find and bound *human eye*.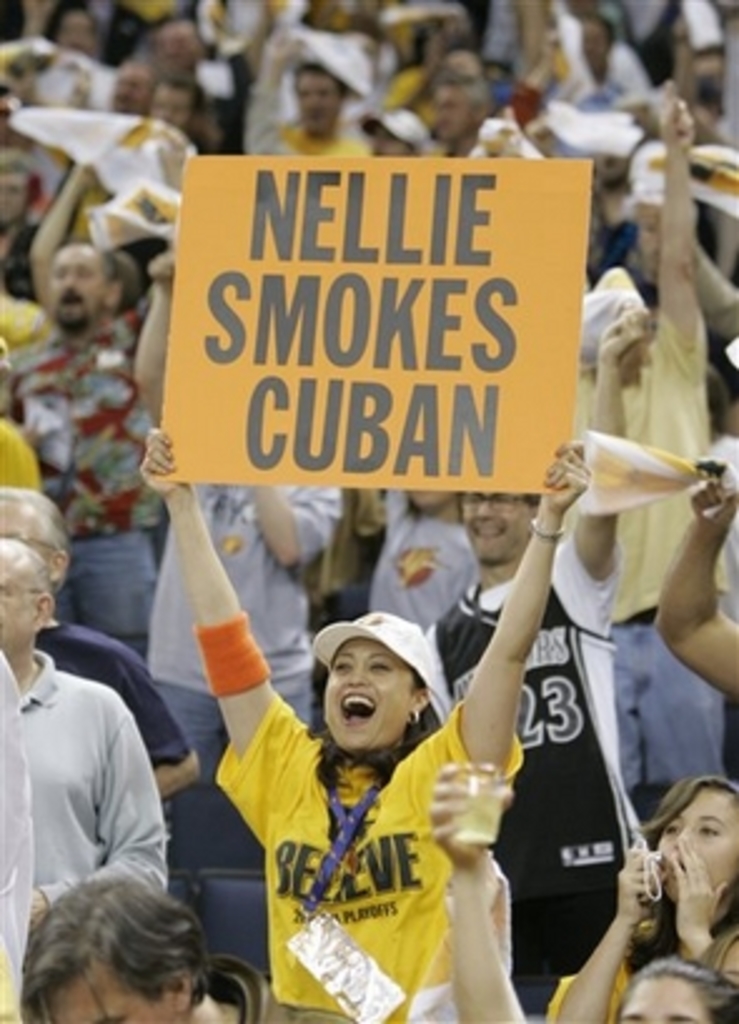
Bound: detection(333, 656, 361, 678).
